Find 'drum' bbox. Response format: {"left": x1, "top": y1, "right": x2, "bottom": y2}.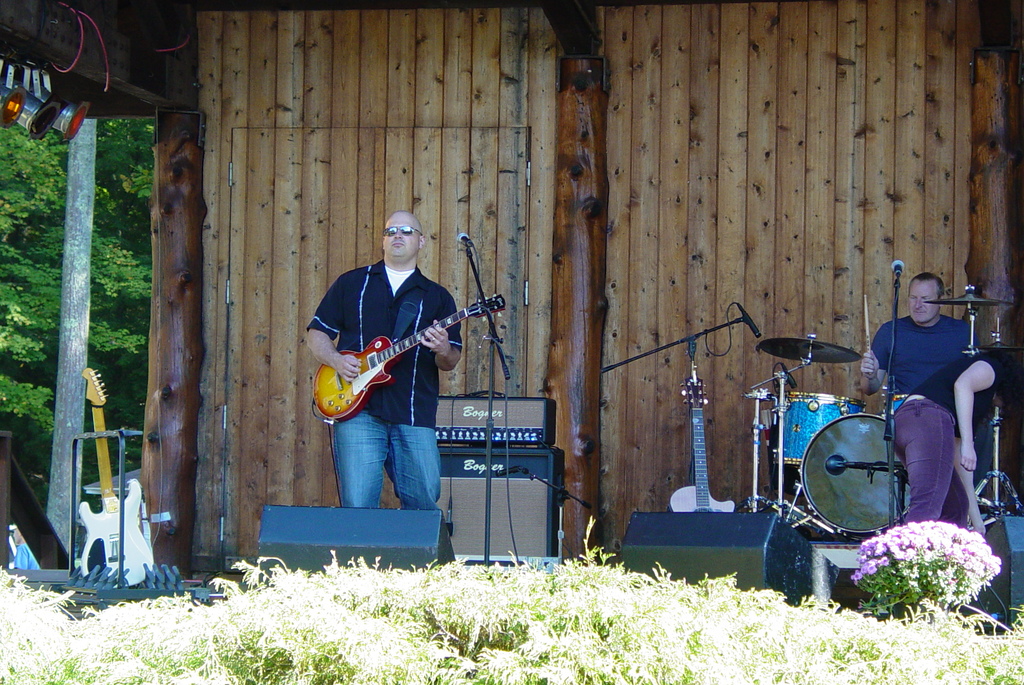
{"left": 795, "top": 404, "right": 911, "bottom": 534}.
